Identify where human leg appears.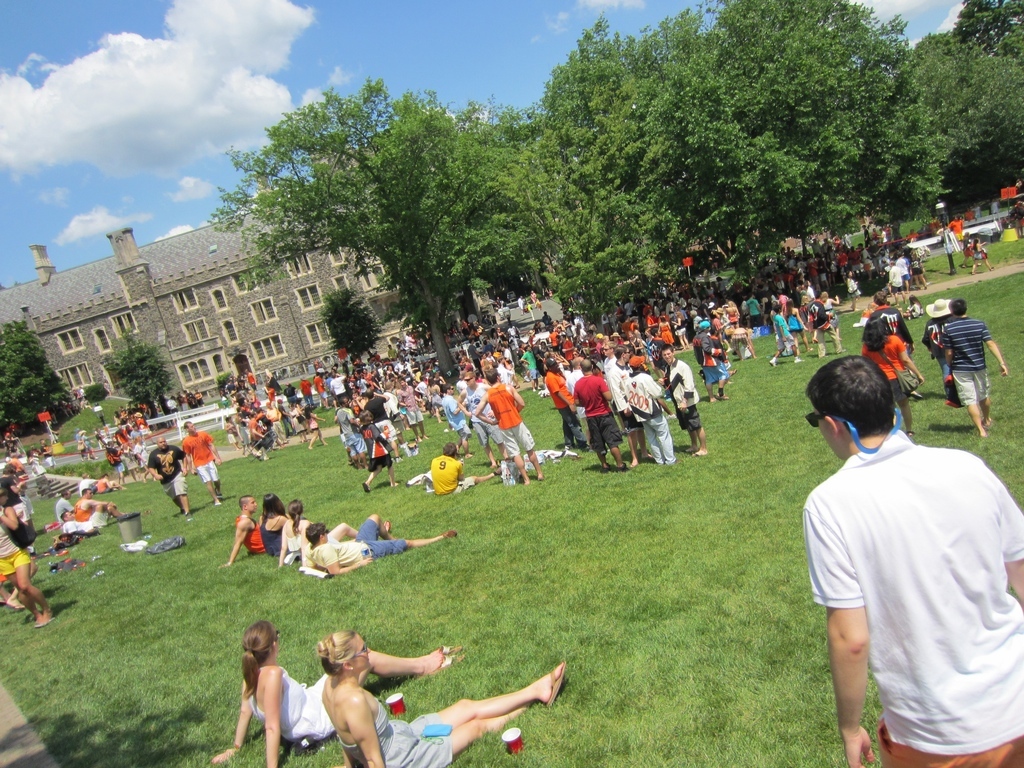
Appears at 453 676 560 757.
